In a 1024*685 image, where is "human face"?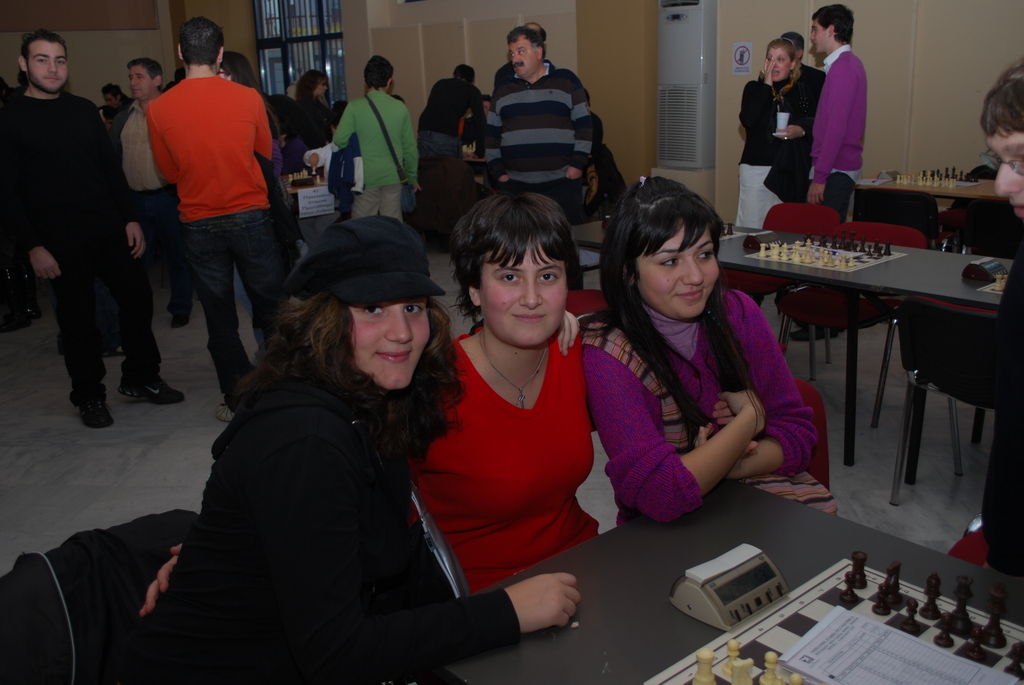
locate(353, 304, 431, 387).
